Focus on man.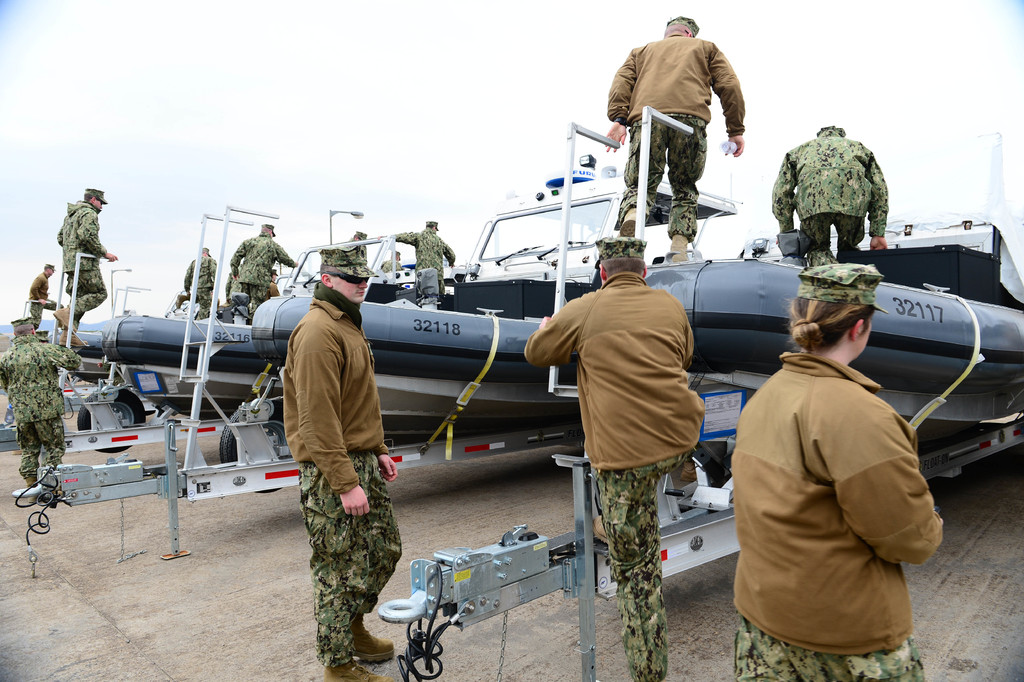
Focused at region(522, 235, 712, 681).
